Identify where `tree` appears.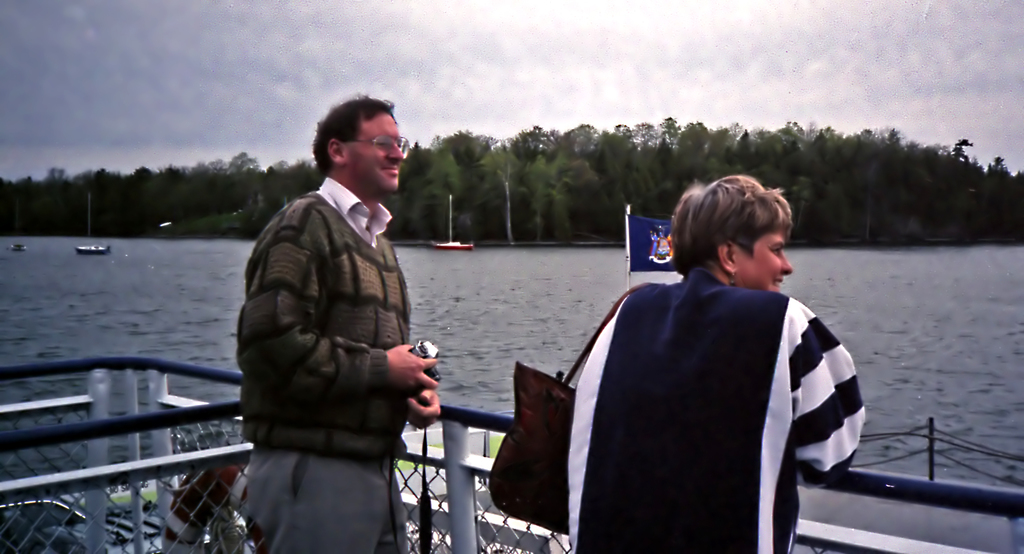
Appears at x1=404 y1=142 x2=429 y2=185.
